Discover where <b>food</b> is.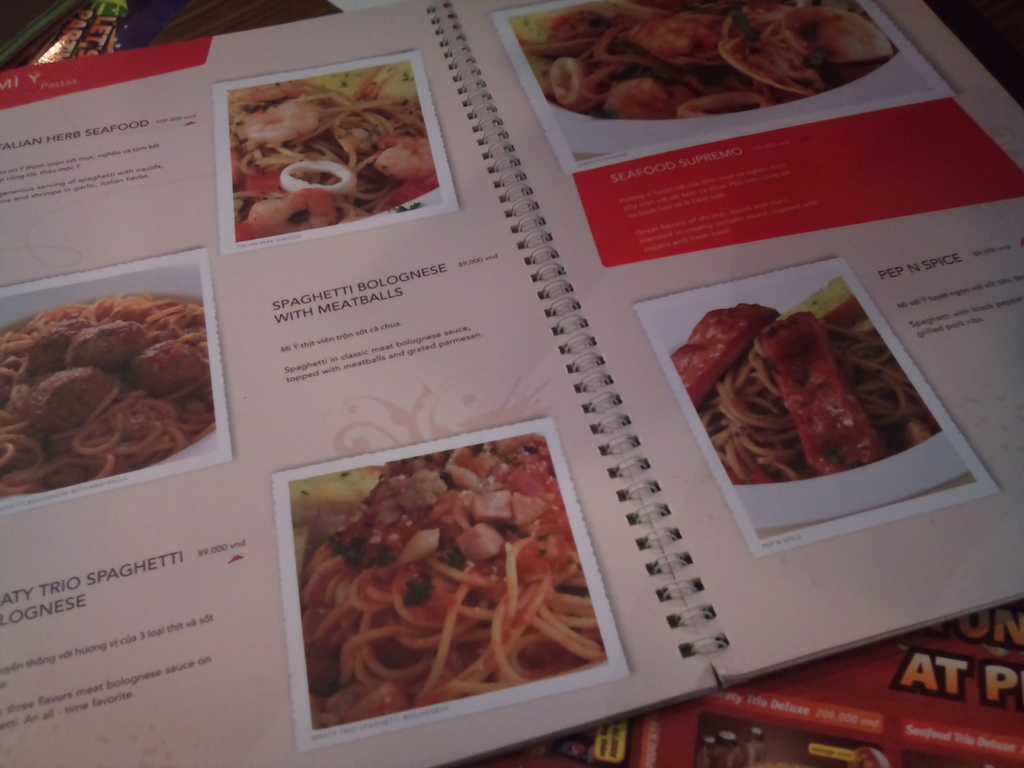
Discovered at region(671, 299, 941, 485).
